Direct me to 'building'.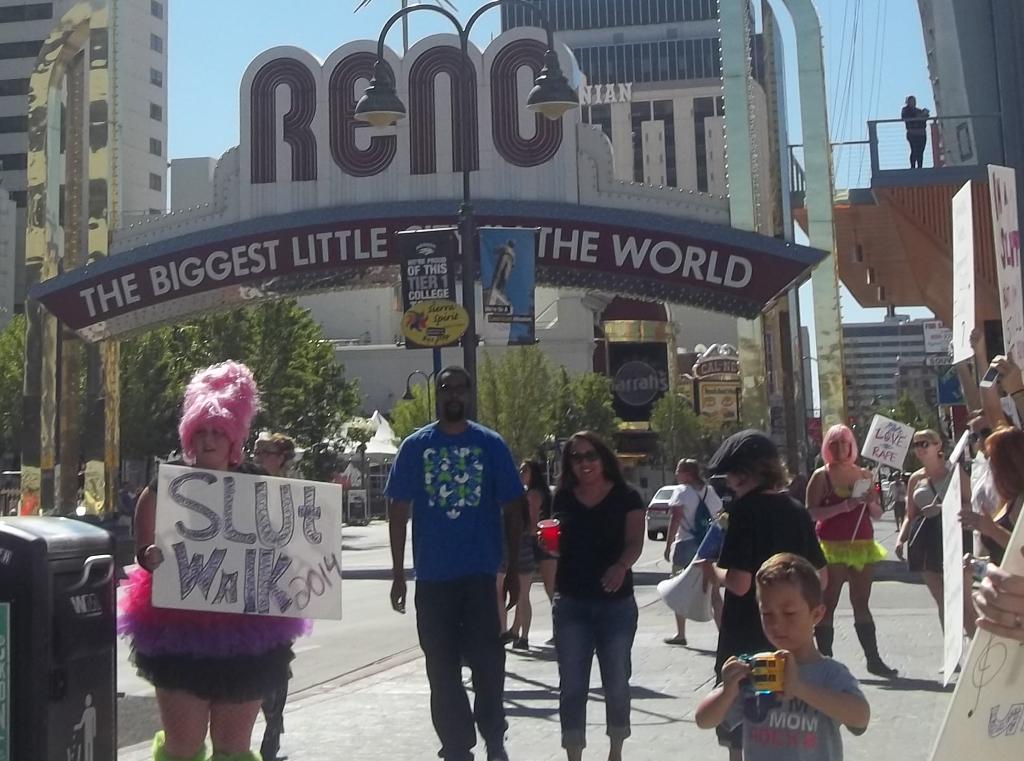
Direction: x1=498 y1=0 x2=808 y2=481.
